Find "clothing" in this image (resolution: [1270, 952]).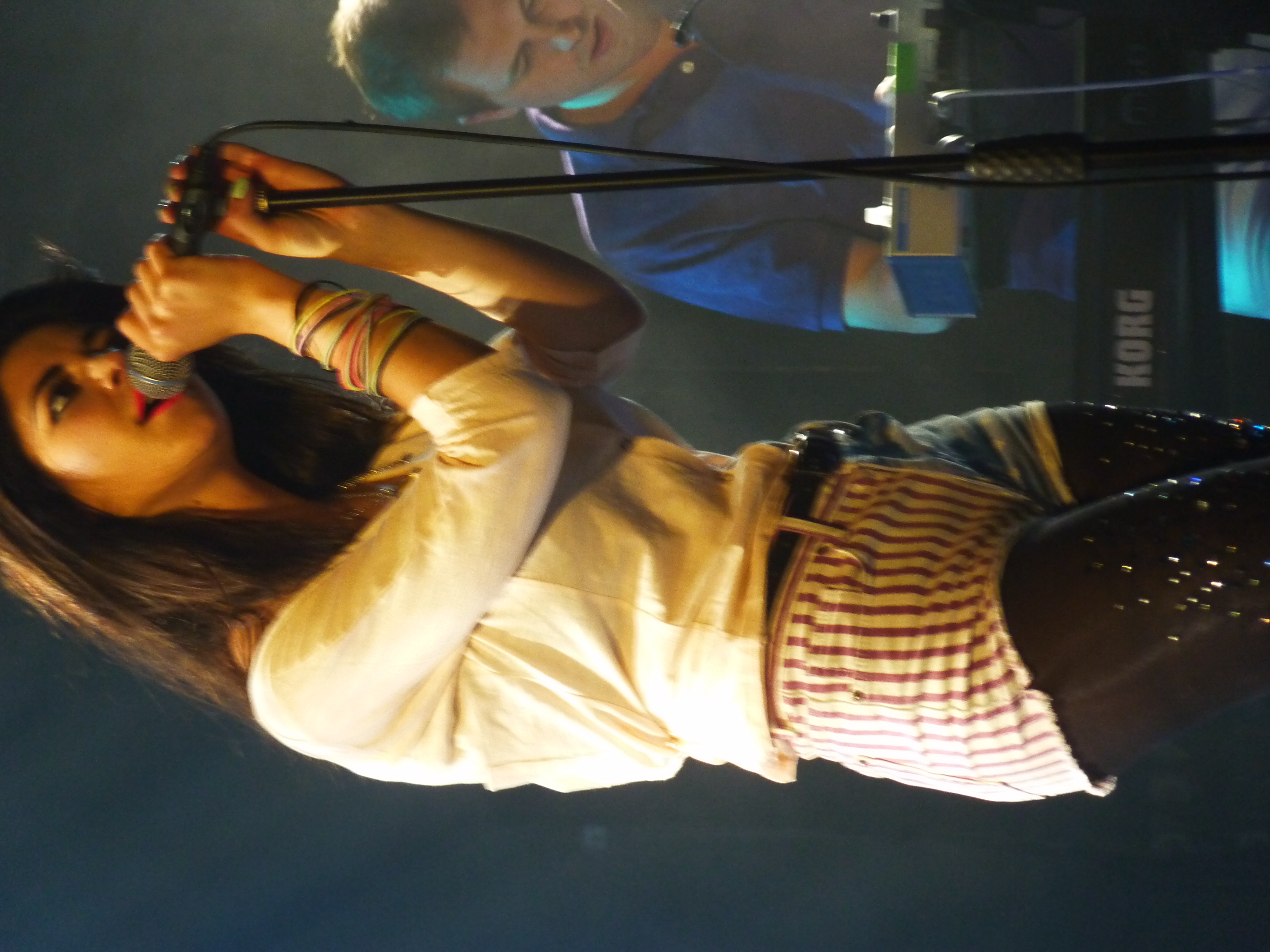
[75,102,357,255].
